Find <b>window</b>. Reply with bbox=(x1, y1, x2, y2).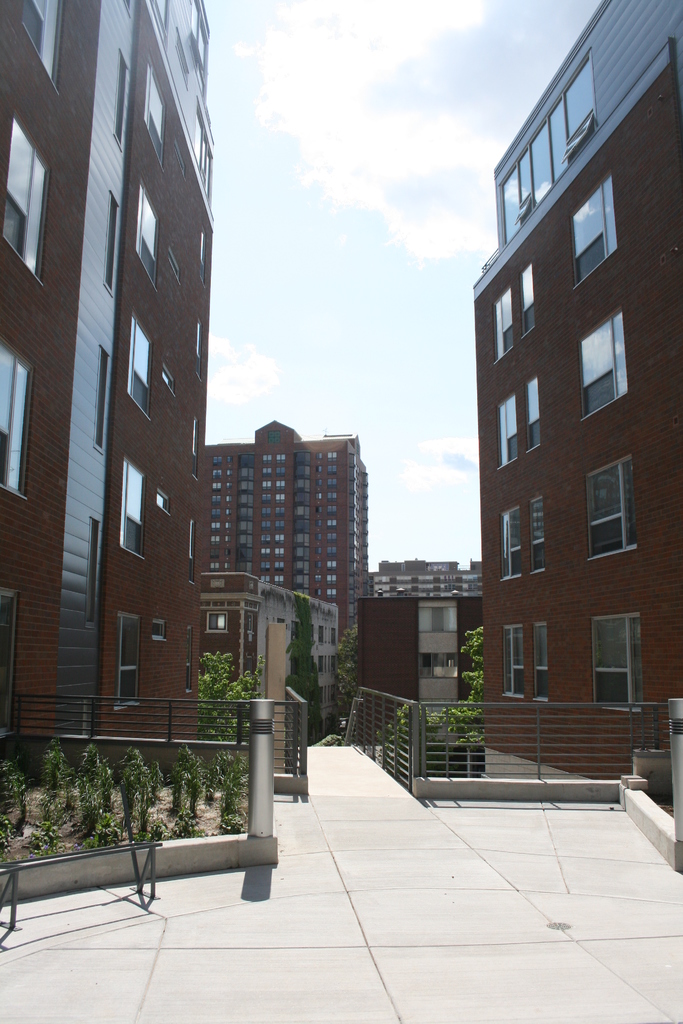
bbox=(227, 455, 233, 463).
